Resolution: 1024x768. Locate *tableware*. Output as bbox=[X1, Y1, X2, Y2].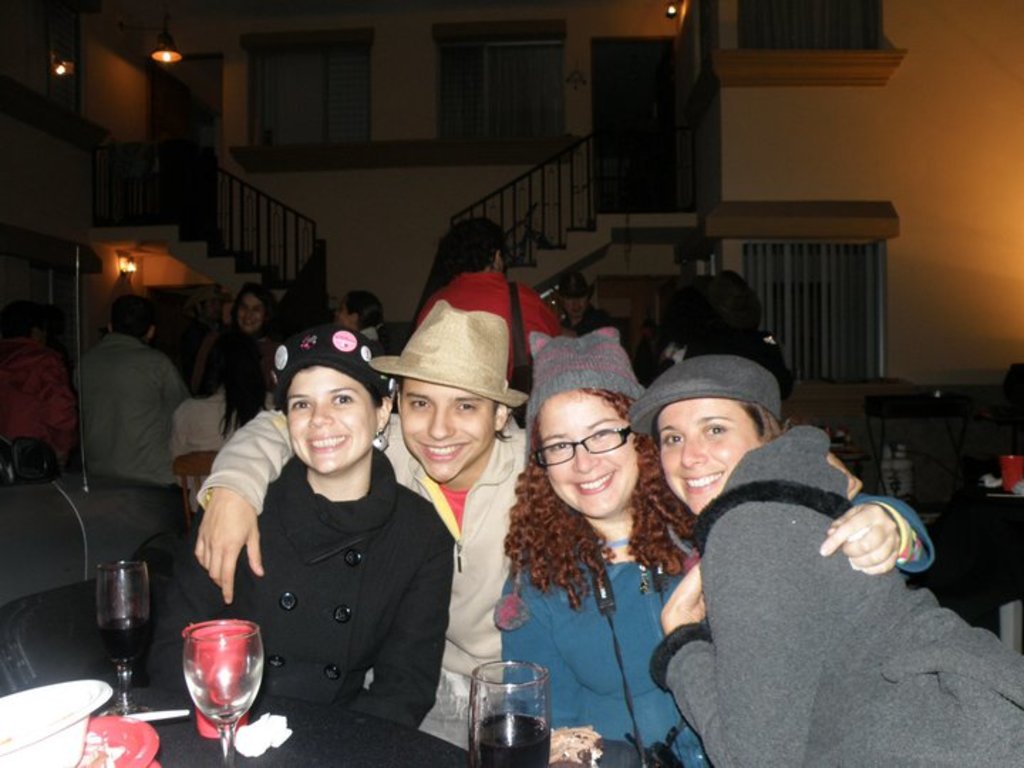
bbox=[74, 714, 162, 767].
